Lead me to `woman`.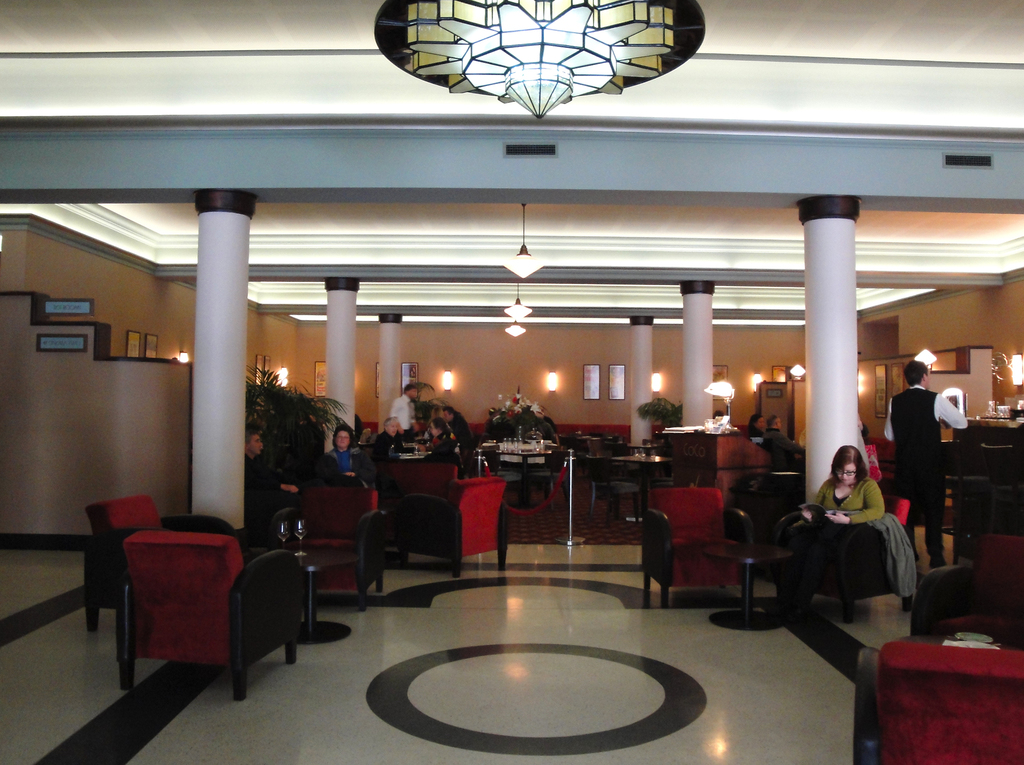
Lead to [808,447,904,620].
